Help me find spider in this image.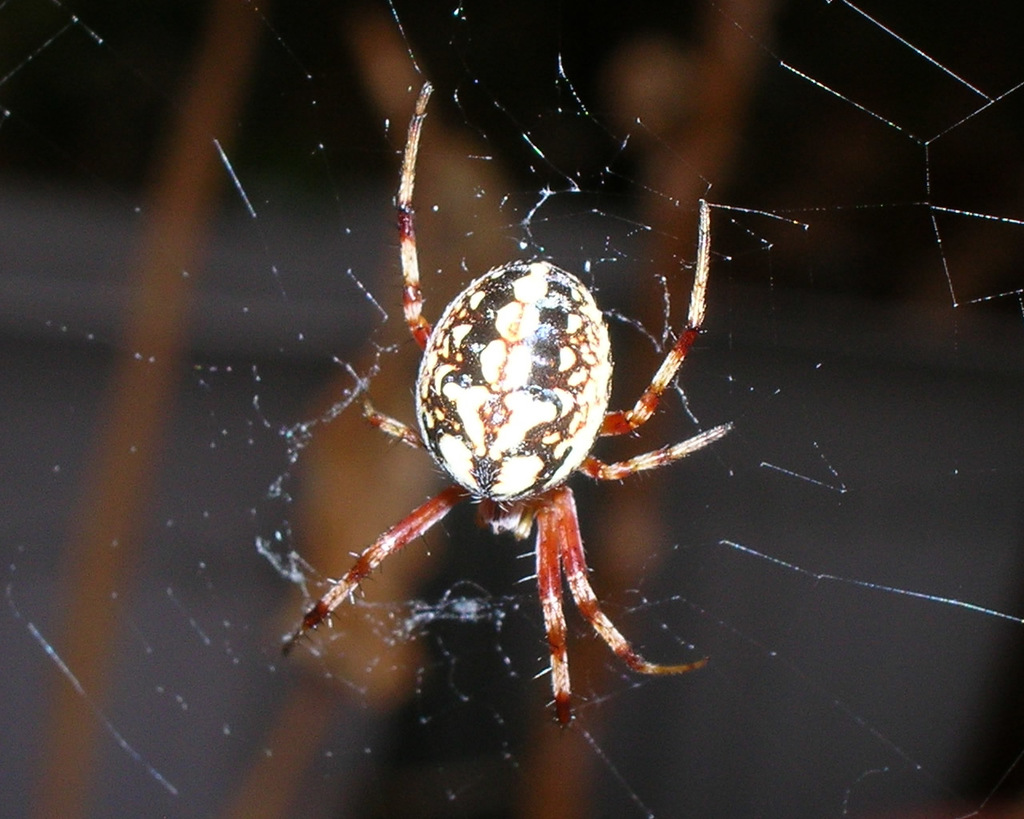
Found it: BBox(266, 77, 735, 733).
